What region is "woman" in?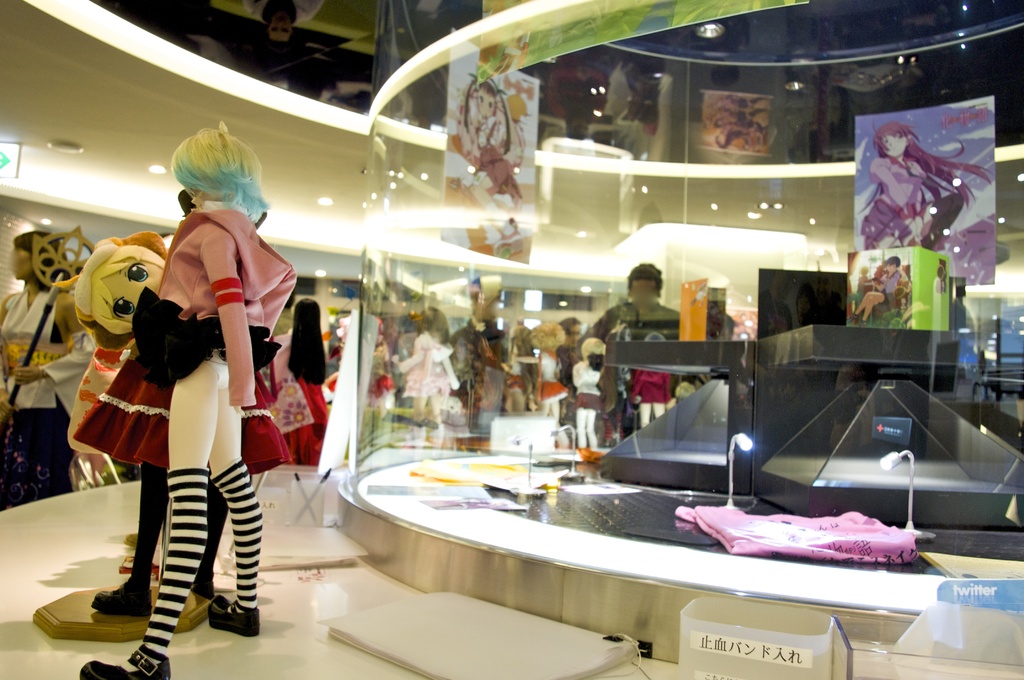
box(0, 227, 92, 512).
